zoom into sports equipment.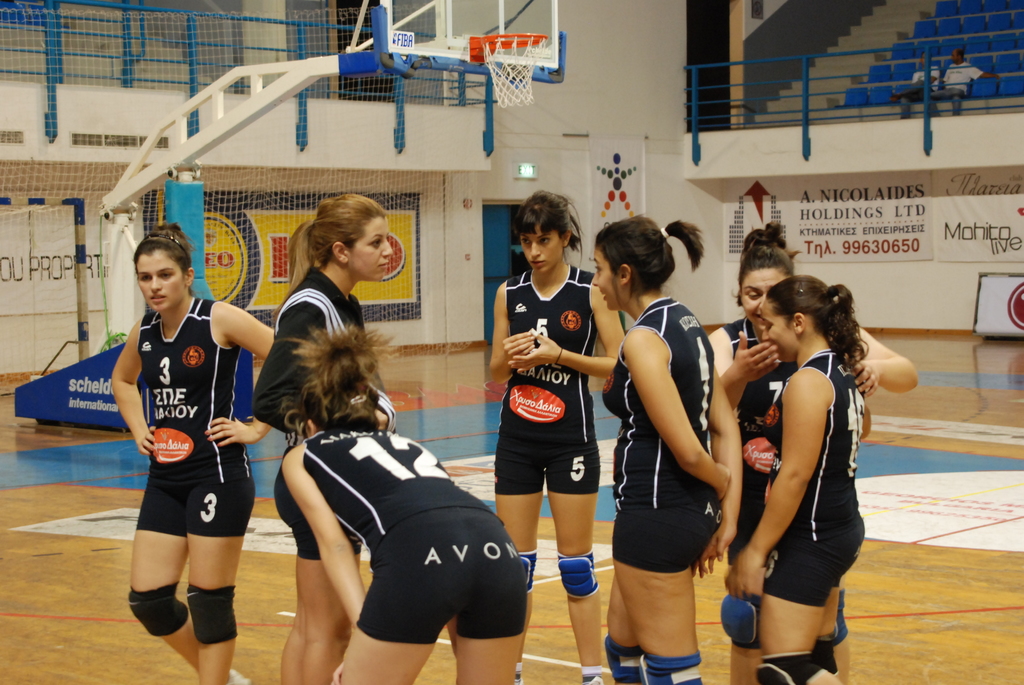
Zoom target: BBox(516, 552, 539, 592).
